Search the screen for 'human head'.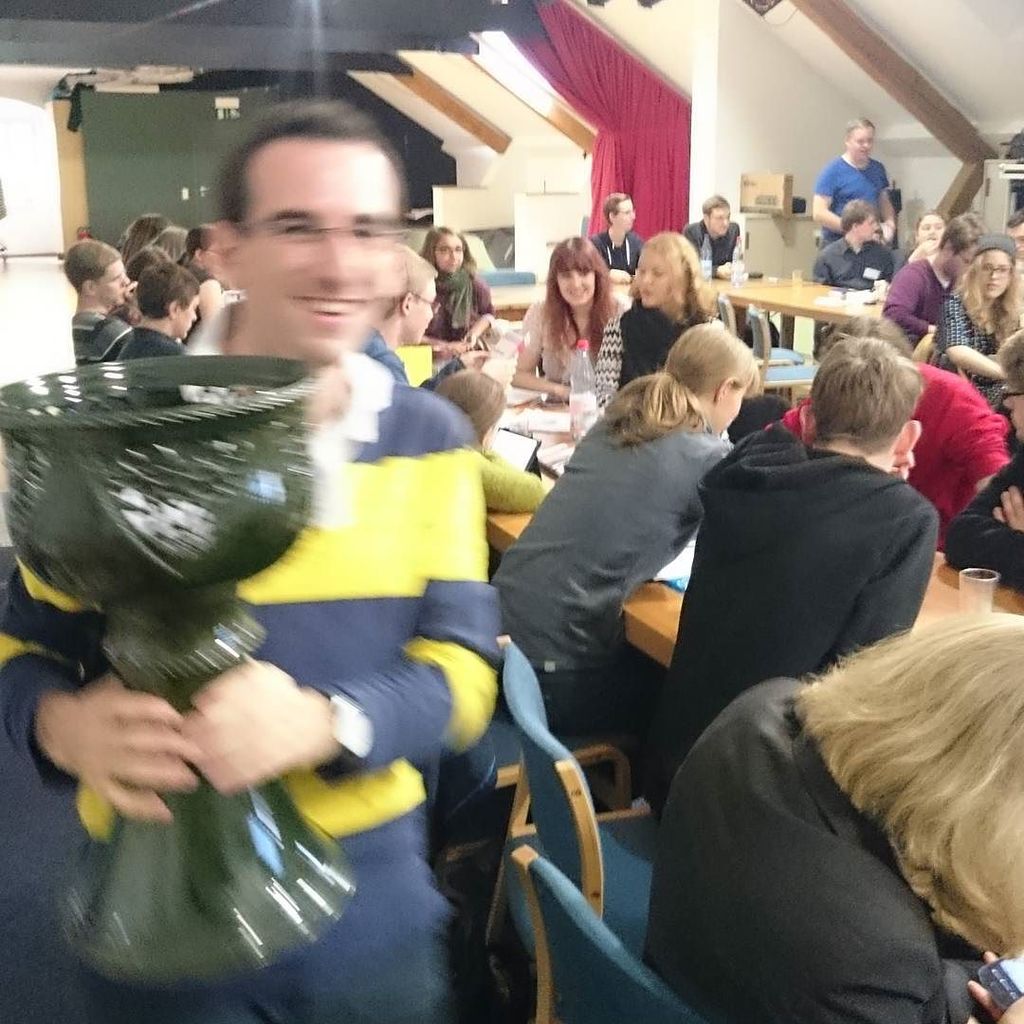
Found at Rect(203, 93, 402, 367).
